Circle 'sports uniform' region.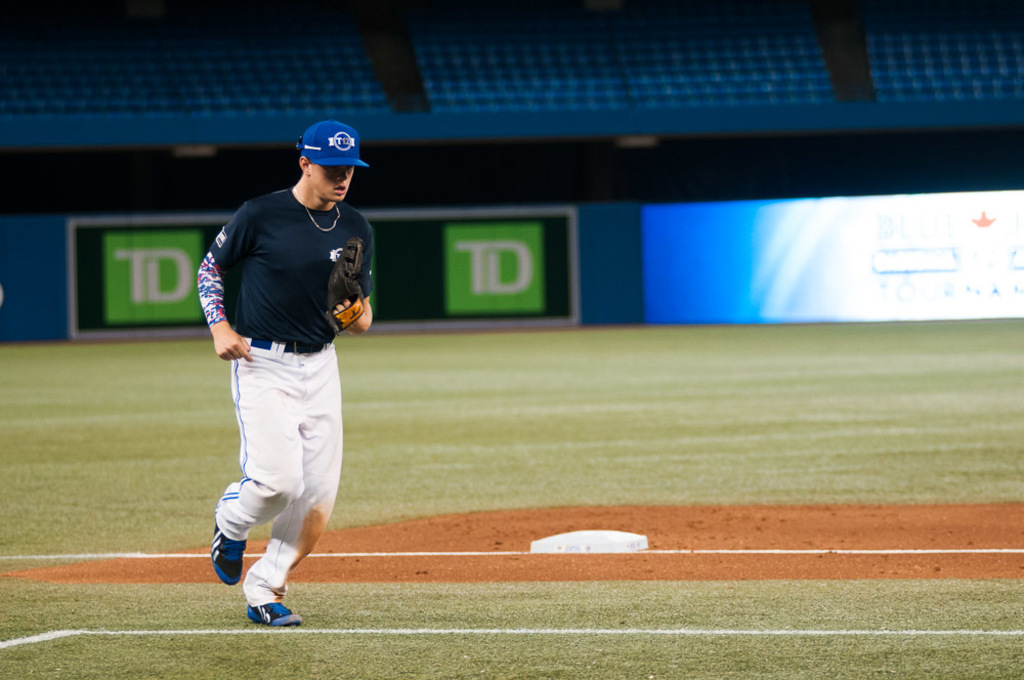
Region: <bbox>184, 110, 386, 642</bbox>.
